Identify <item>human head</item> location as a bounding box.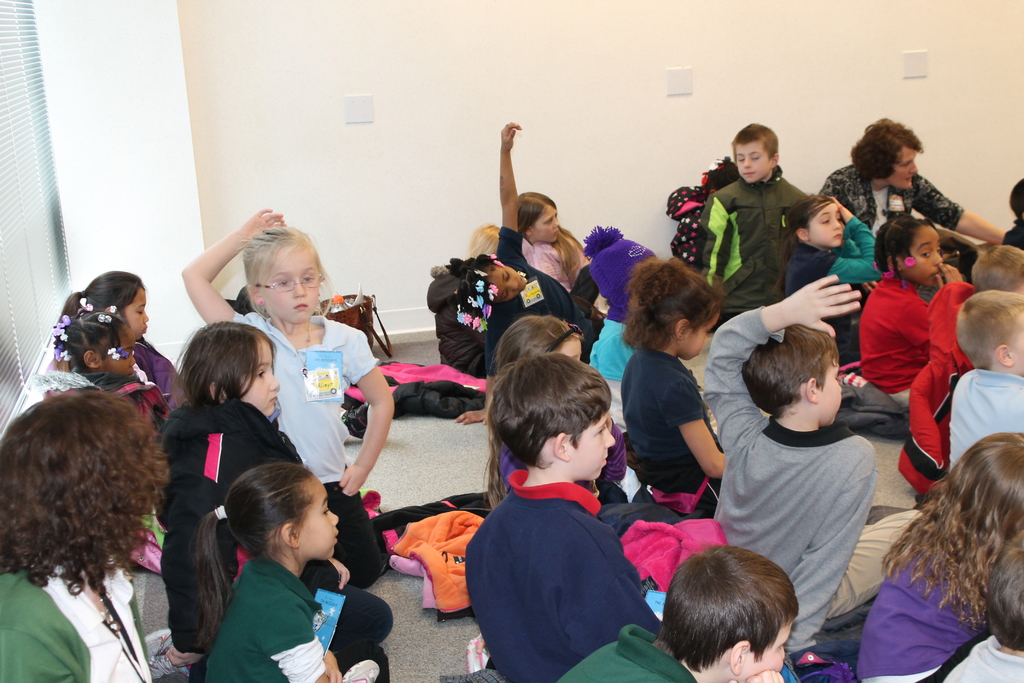
box(874, 216, 944, 286).
